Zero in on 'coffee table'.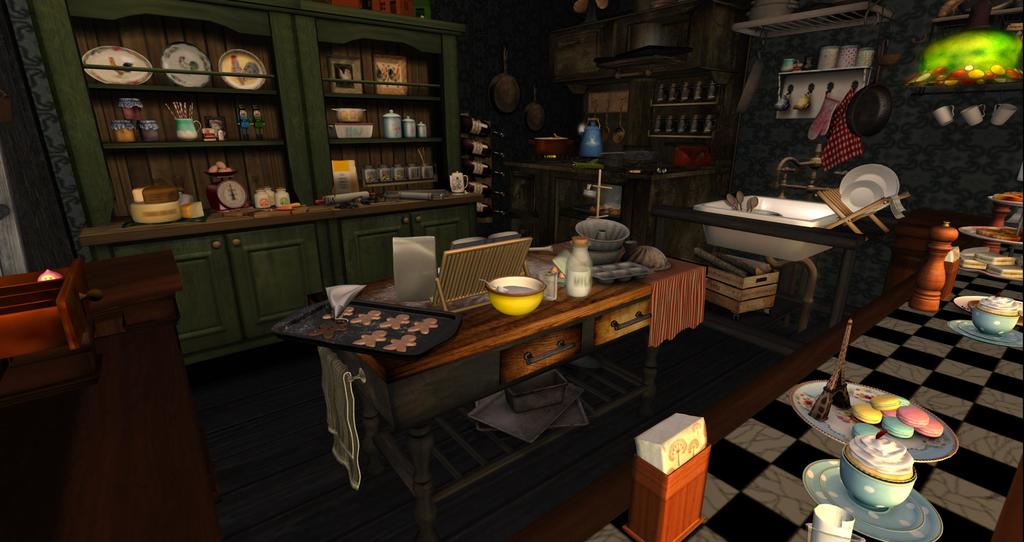
Zeroed in: 666,185,876,328.
